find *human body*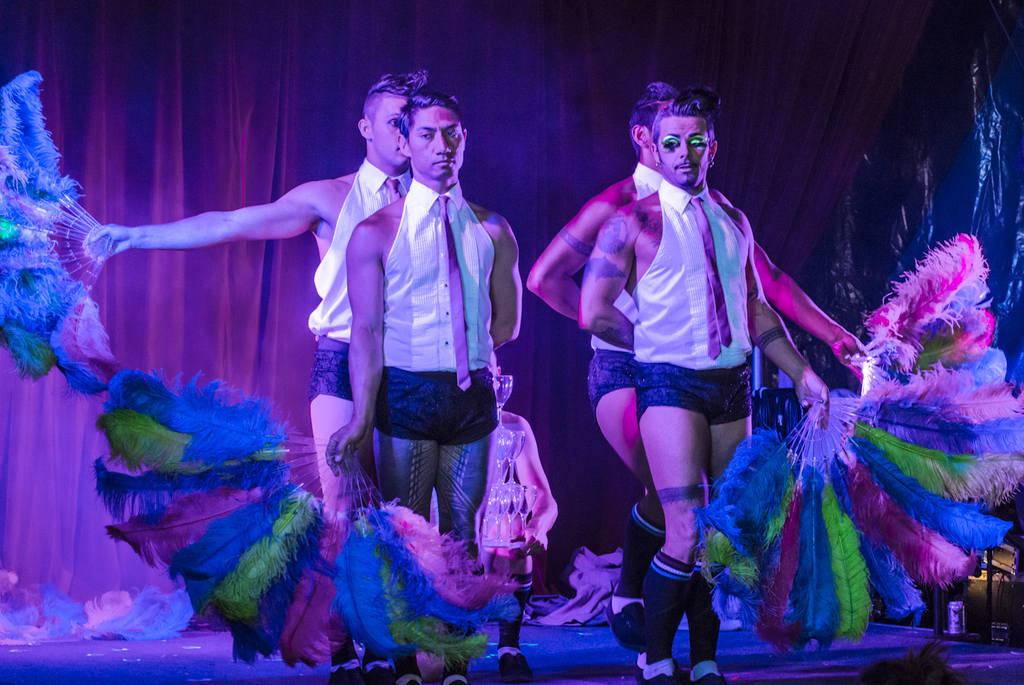
325,181,523,684
